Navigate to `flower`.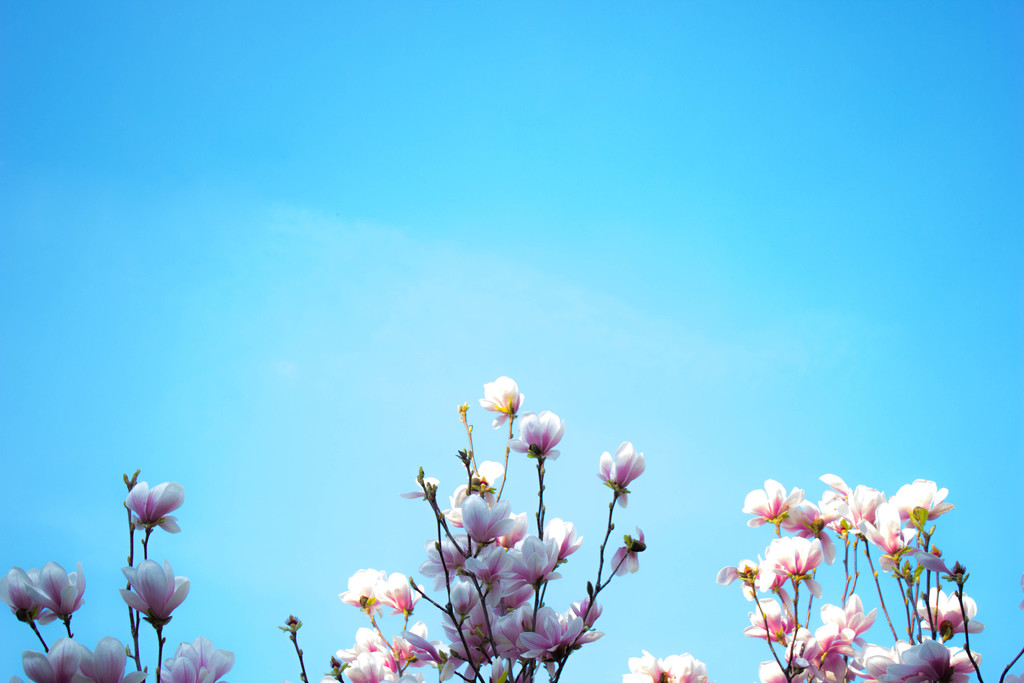
Navigation target: left=506, top=407, right=563, bottom=460.
